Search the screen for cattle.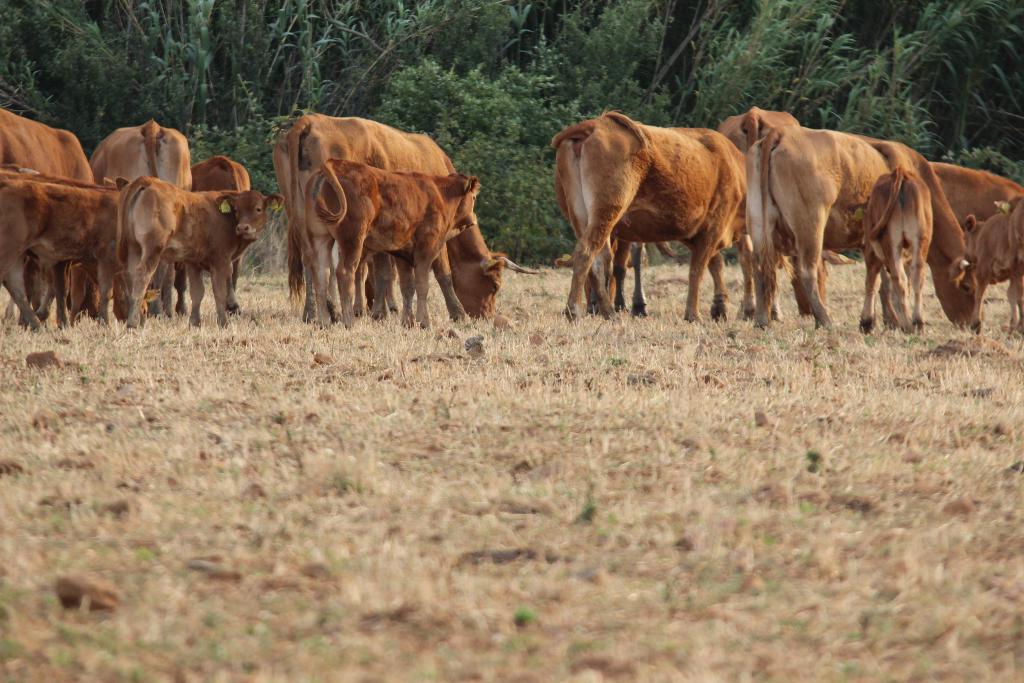
Found at 740/131/981/339.
